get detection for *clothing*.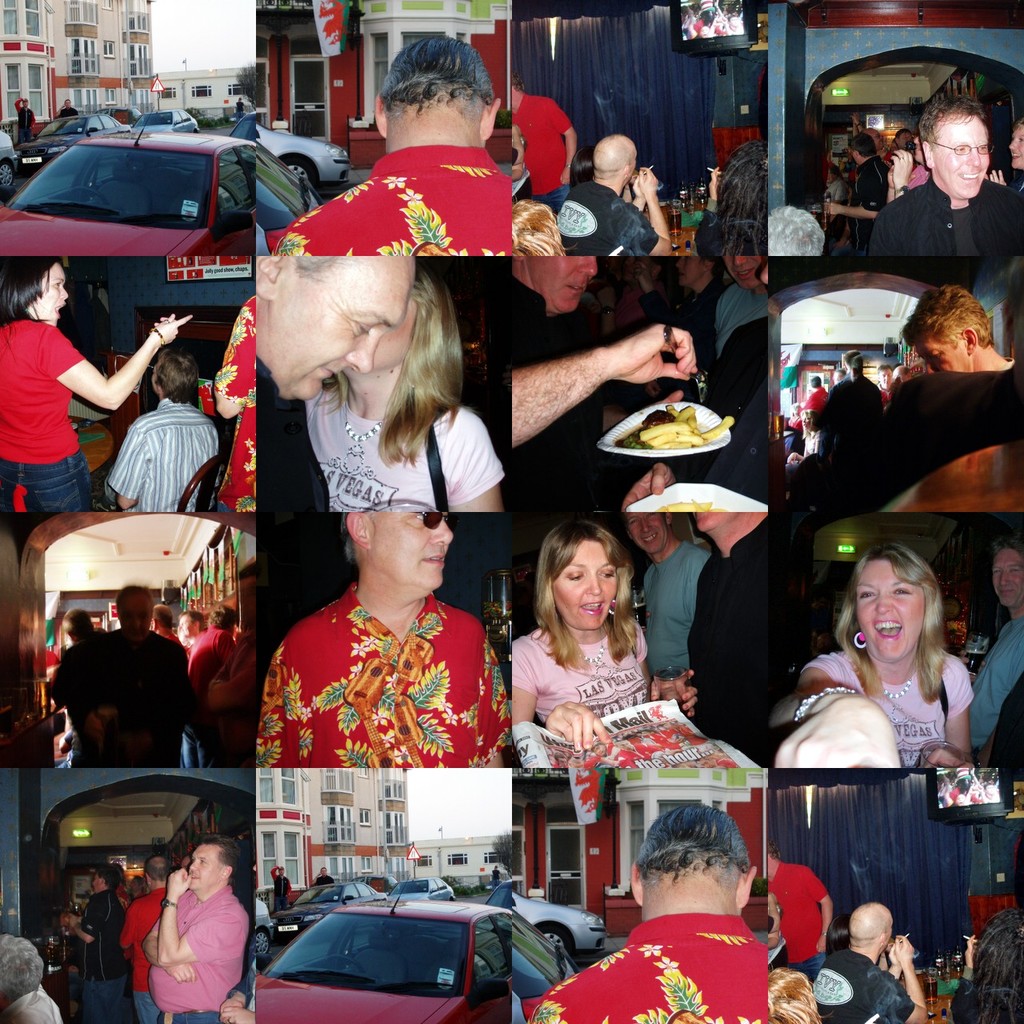
Detection: box=[227, 973, 250, 1006].
